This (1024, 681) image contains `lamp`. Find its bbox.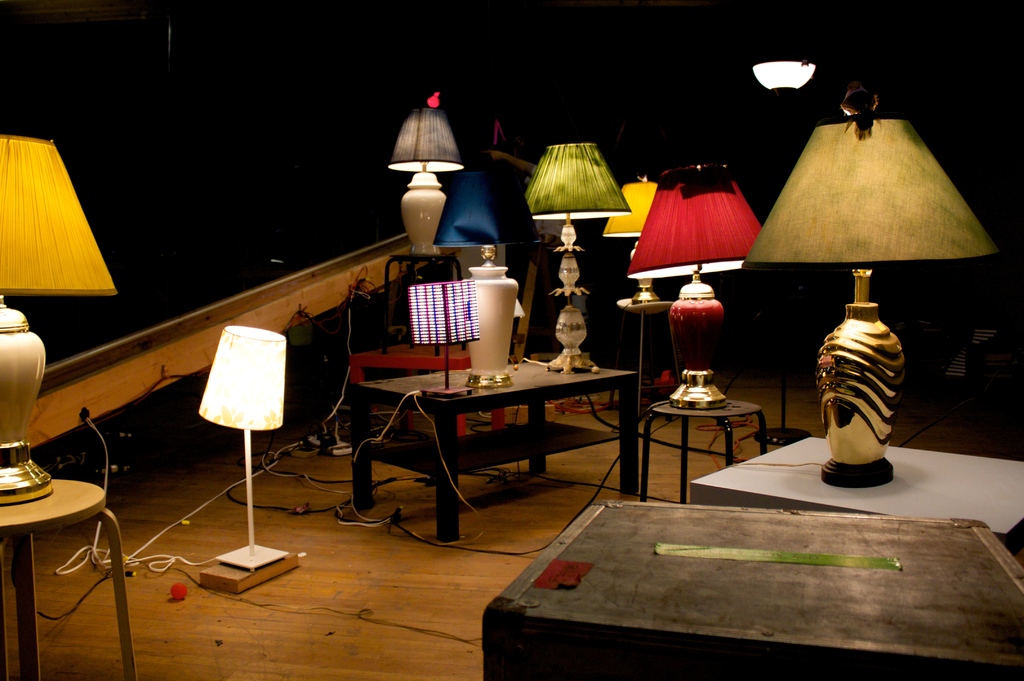
0/130/118/508.
